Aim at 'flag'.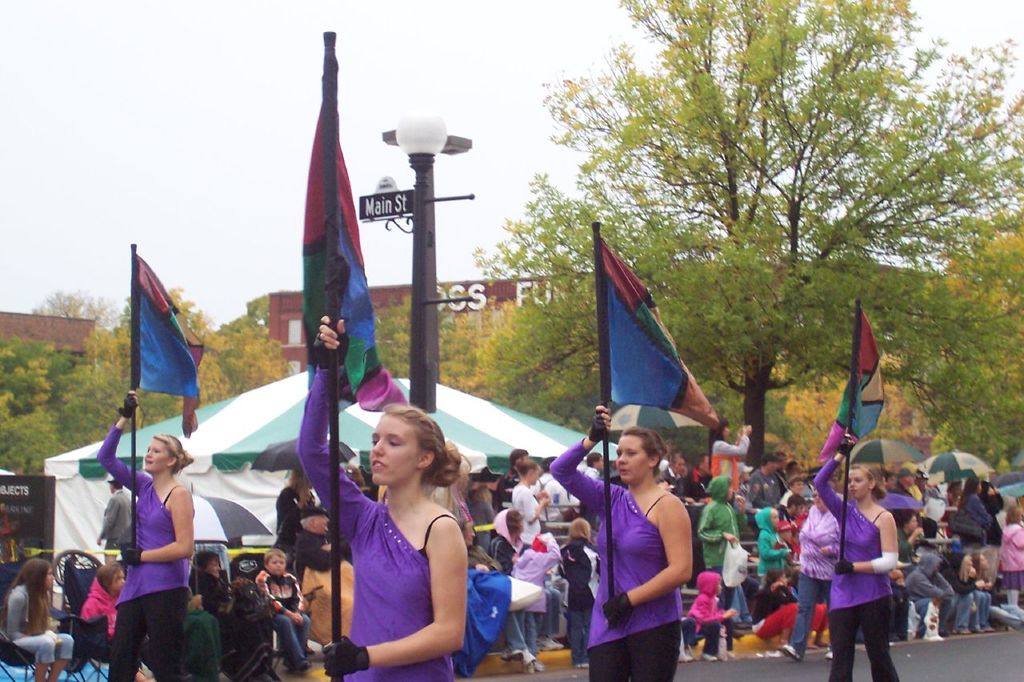
Aimed at pyautogui.locateOnScreen(820, 303, 889, 468).
